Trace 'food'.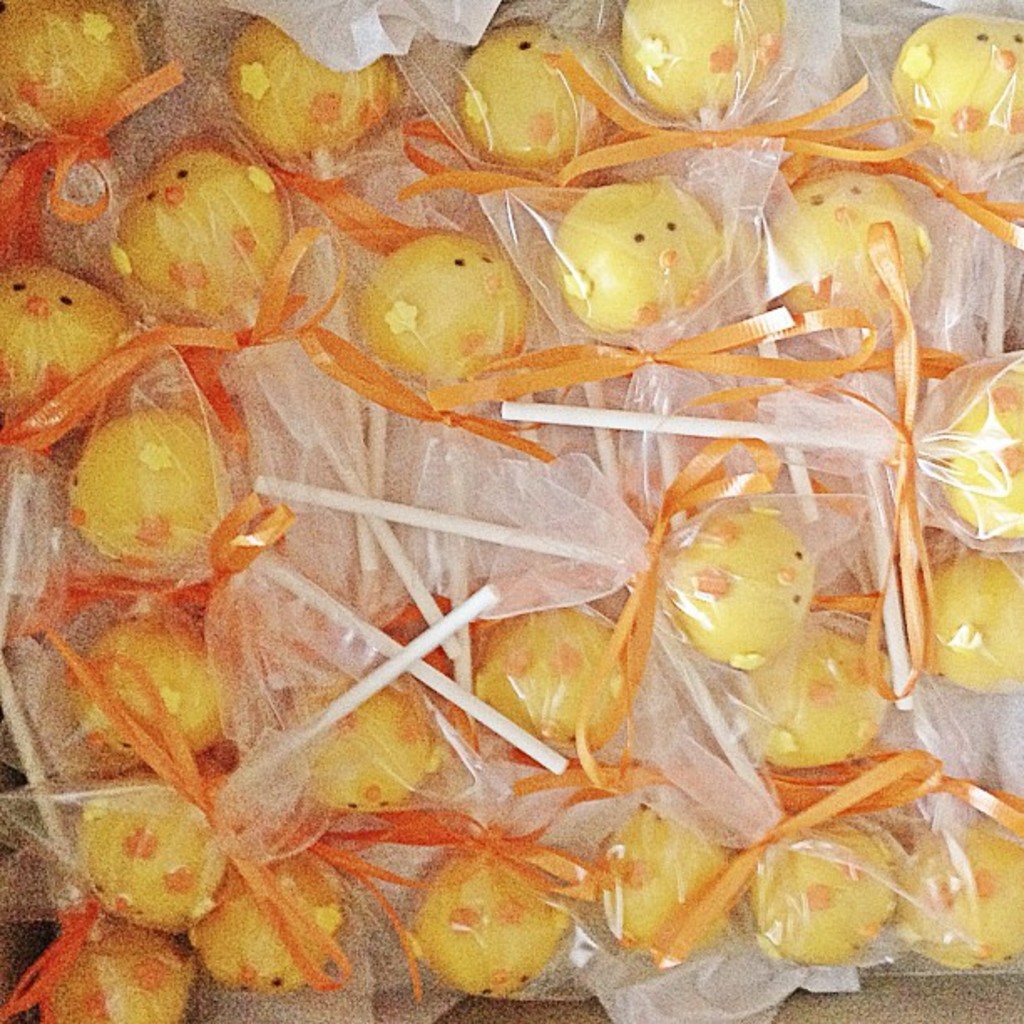
Traced to crop(545, 174, 726, 335).
